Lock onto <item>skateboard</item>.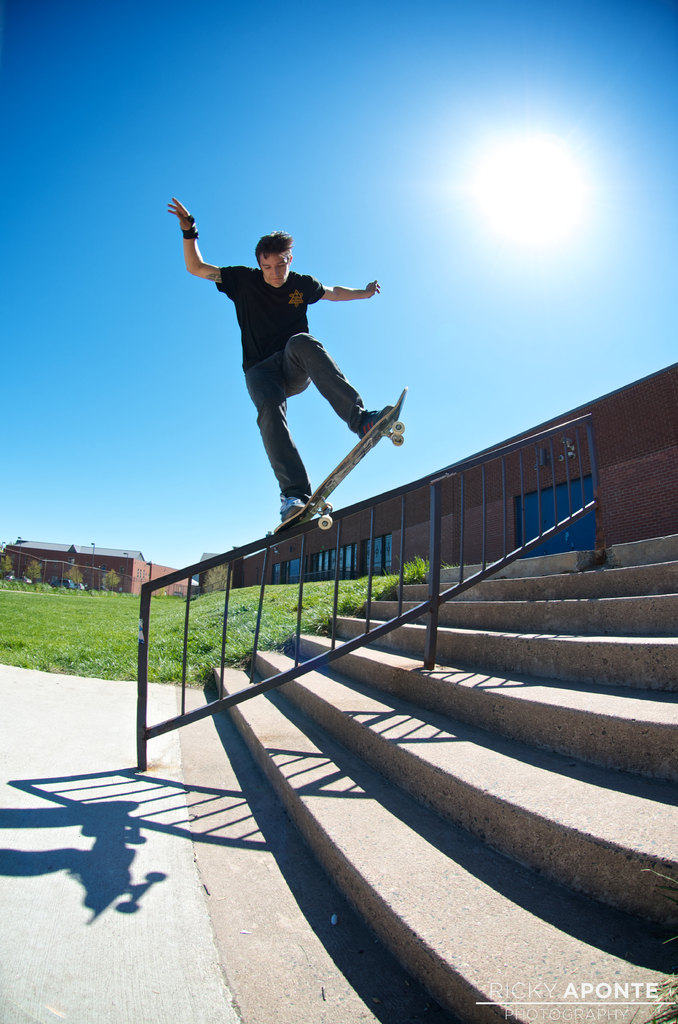
Locked: 251,355,413,524.
